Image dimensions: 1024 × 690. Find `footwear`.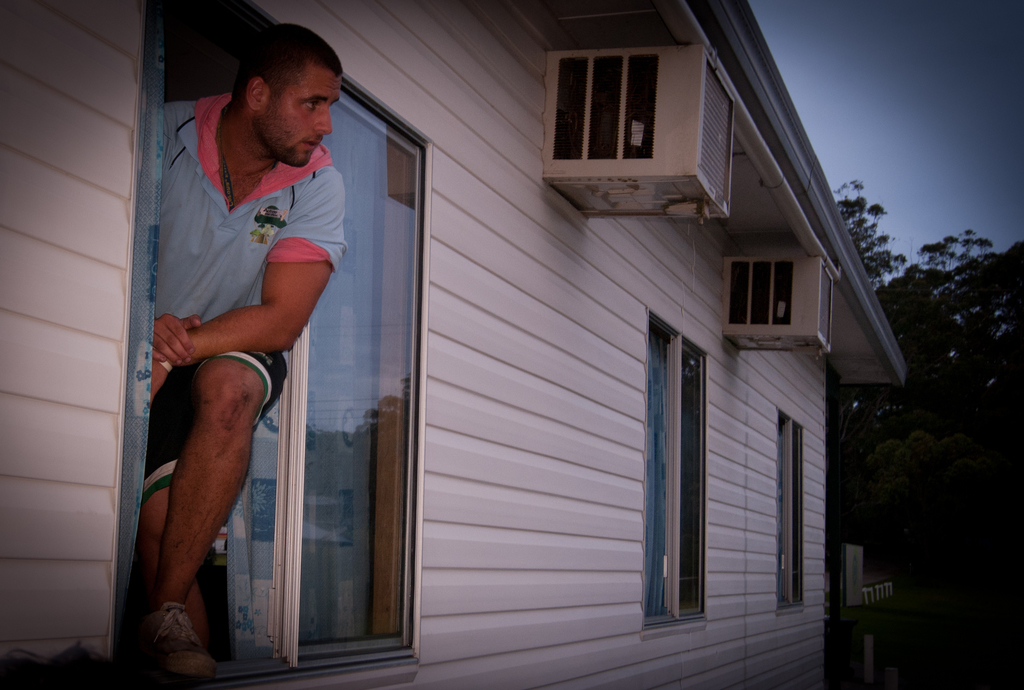
135,604,216,676.
